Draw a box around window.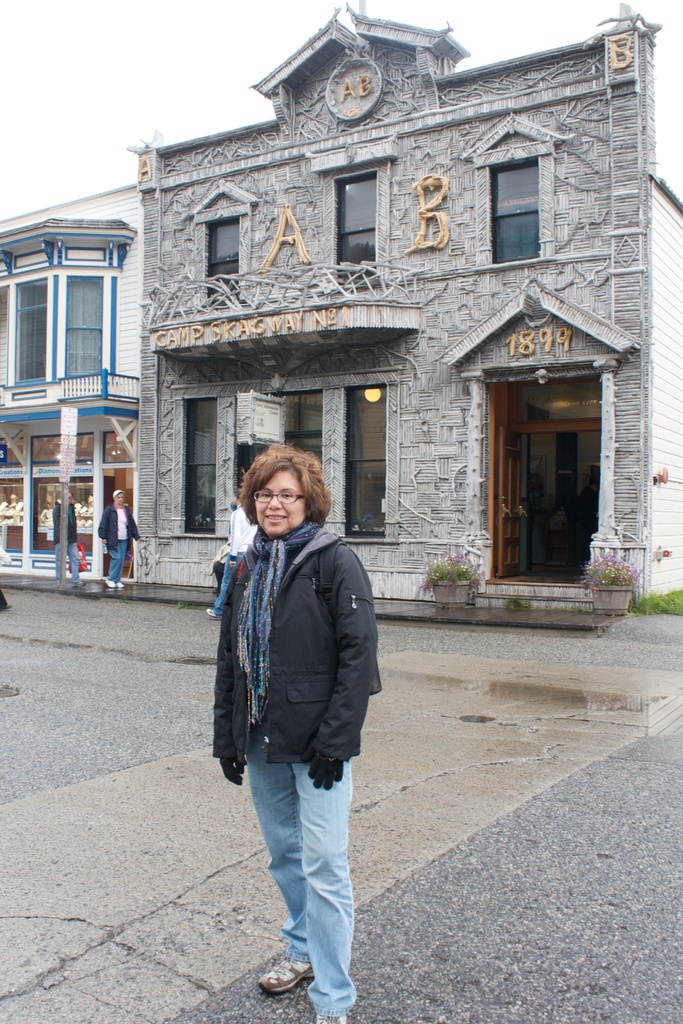
box(306, 141, 403, 288).
